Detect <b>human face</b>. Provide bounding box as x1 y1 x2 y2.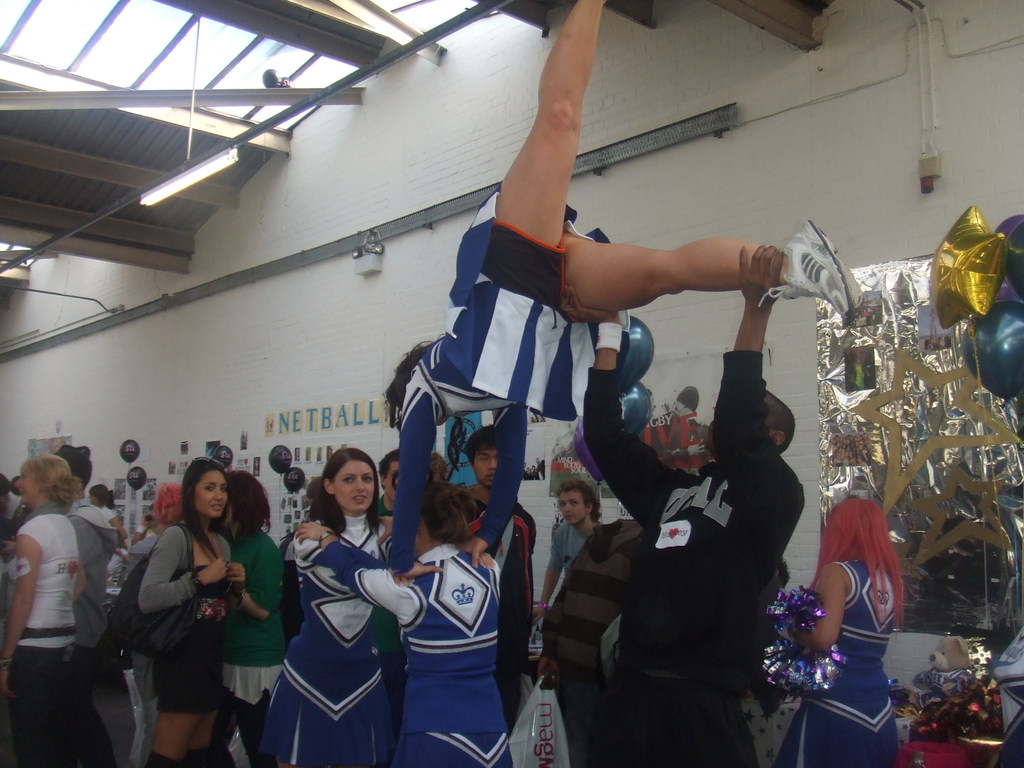
194 471 234 524.
